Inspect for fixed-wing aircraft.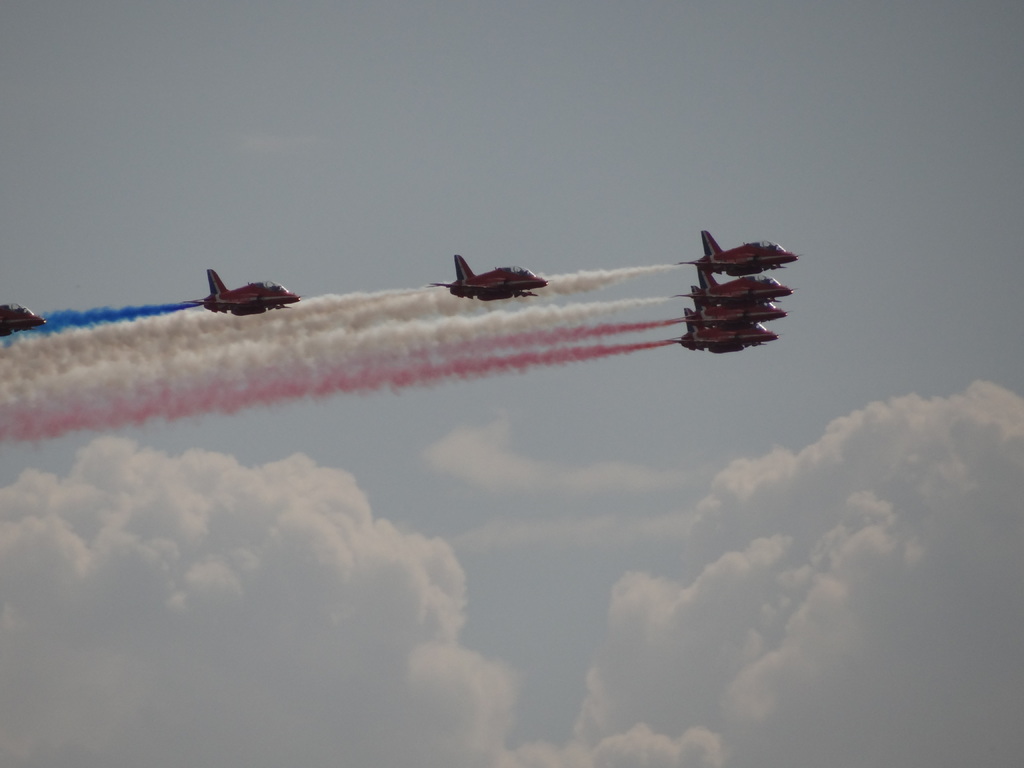
Inspection: 669:326:781:355.
